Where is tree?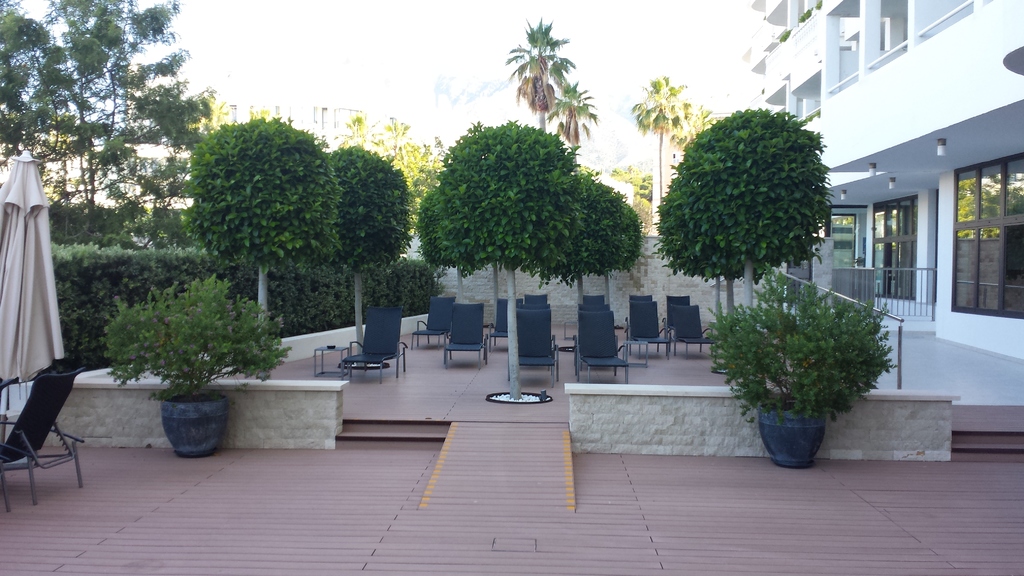
bbox=(627, 68, 689, 212).
